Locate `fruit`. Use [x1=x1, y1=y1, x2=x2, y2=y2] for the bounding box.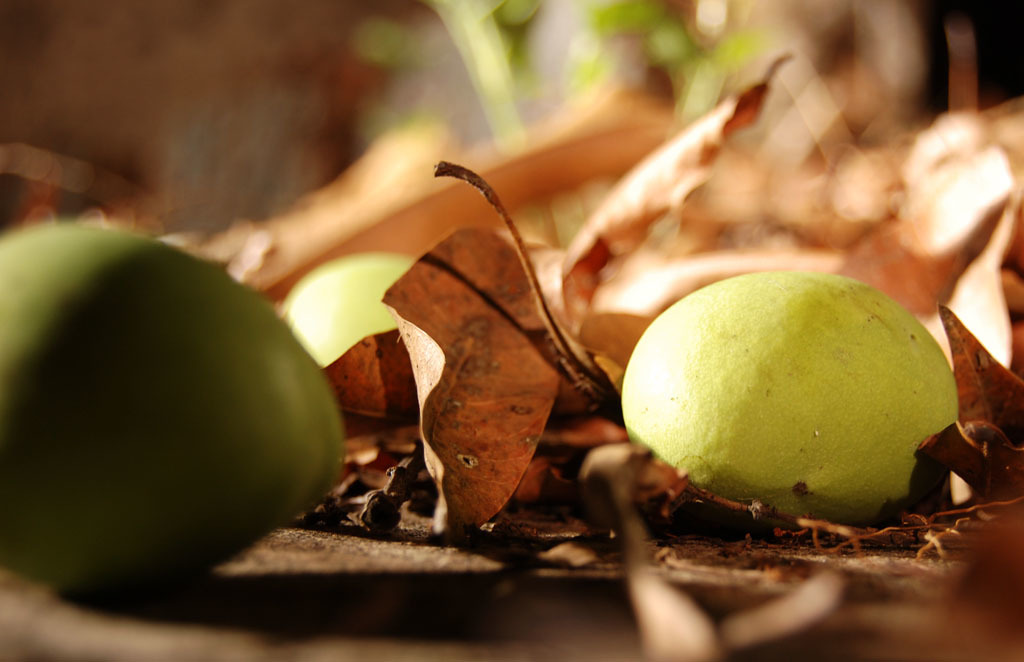
[x1=0, y1=223, x2=337, y2=593].
